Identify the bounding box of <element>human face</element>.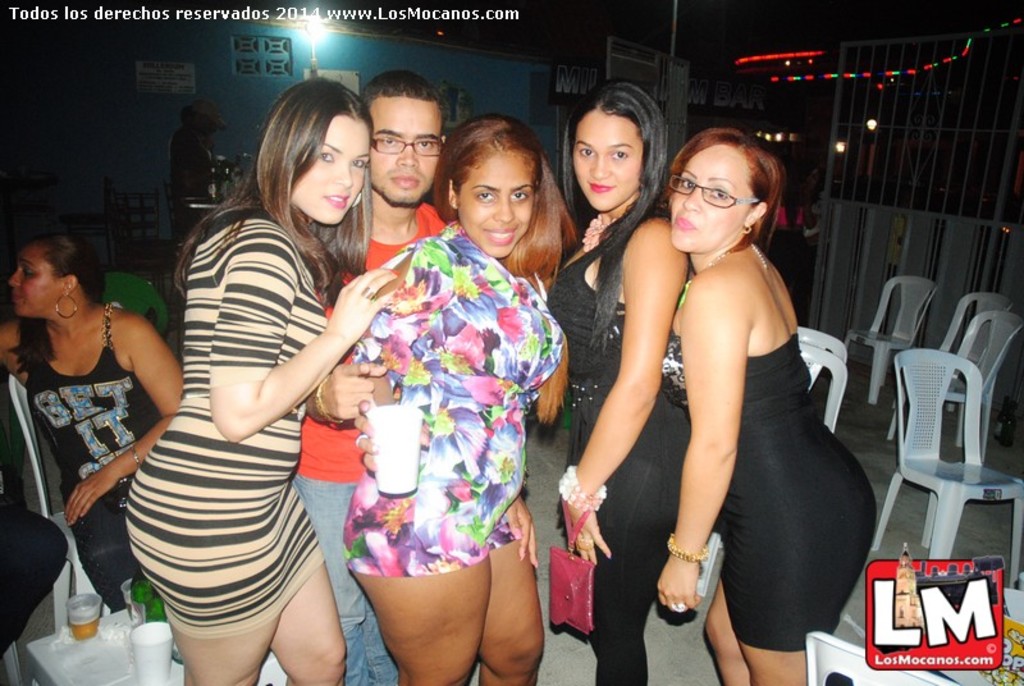
region(571, 108, 641, 209).
